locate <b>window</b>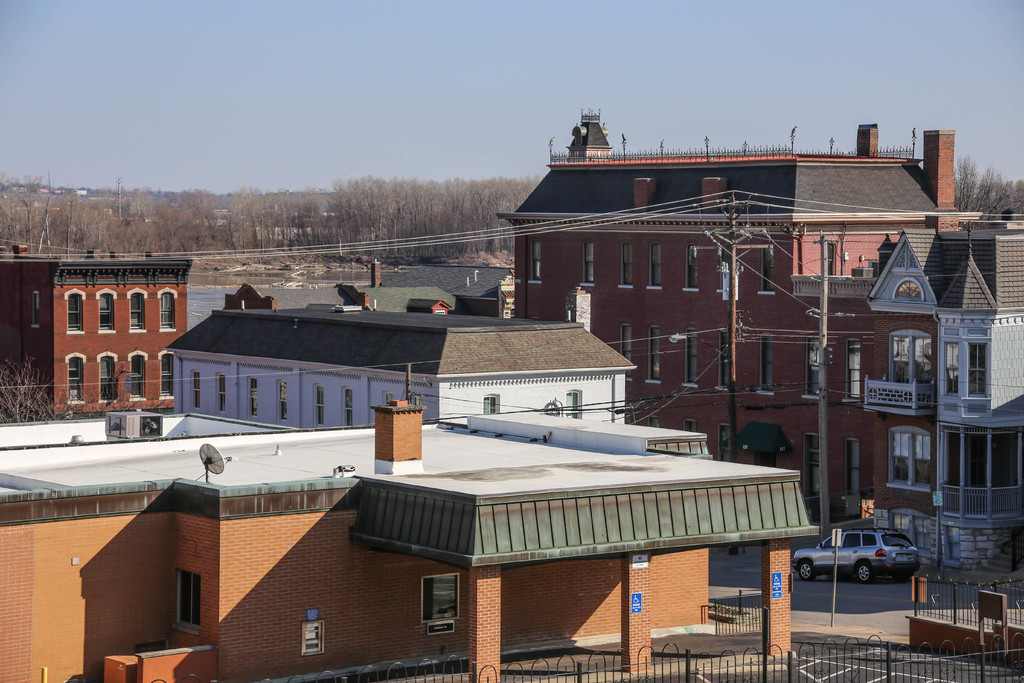
box=[276, 379, 289, 425]
